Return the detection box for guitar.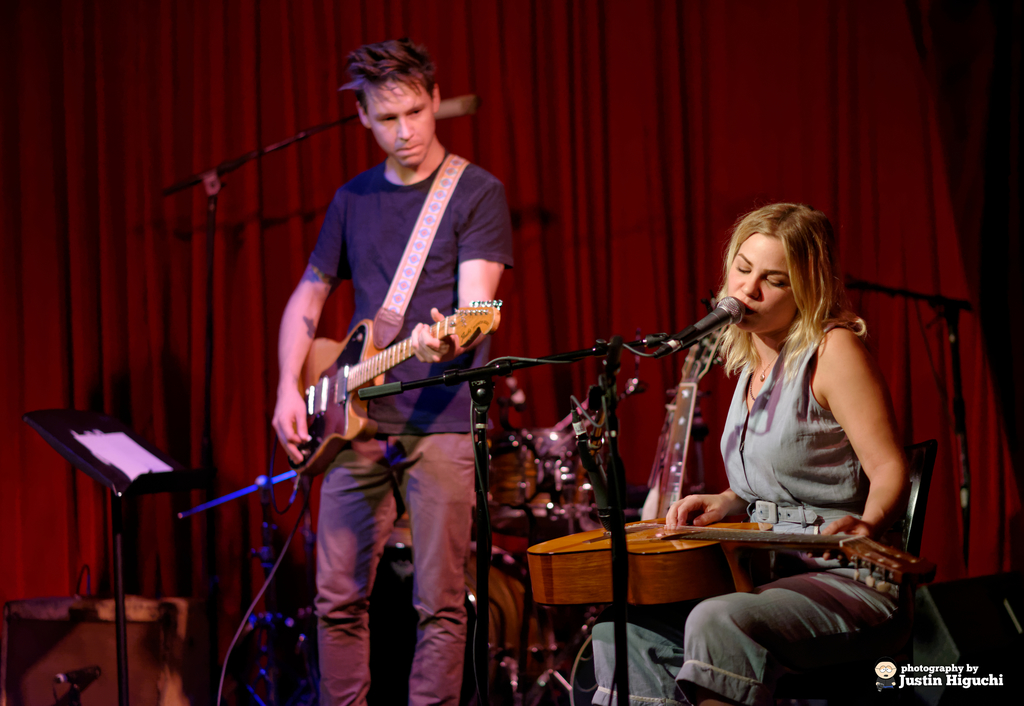
531:509:935:623.
